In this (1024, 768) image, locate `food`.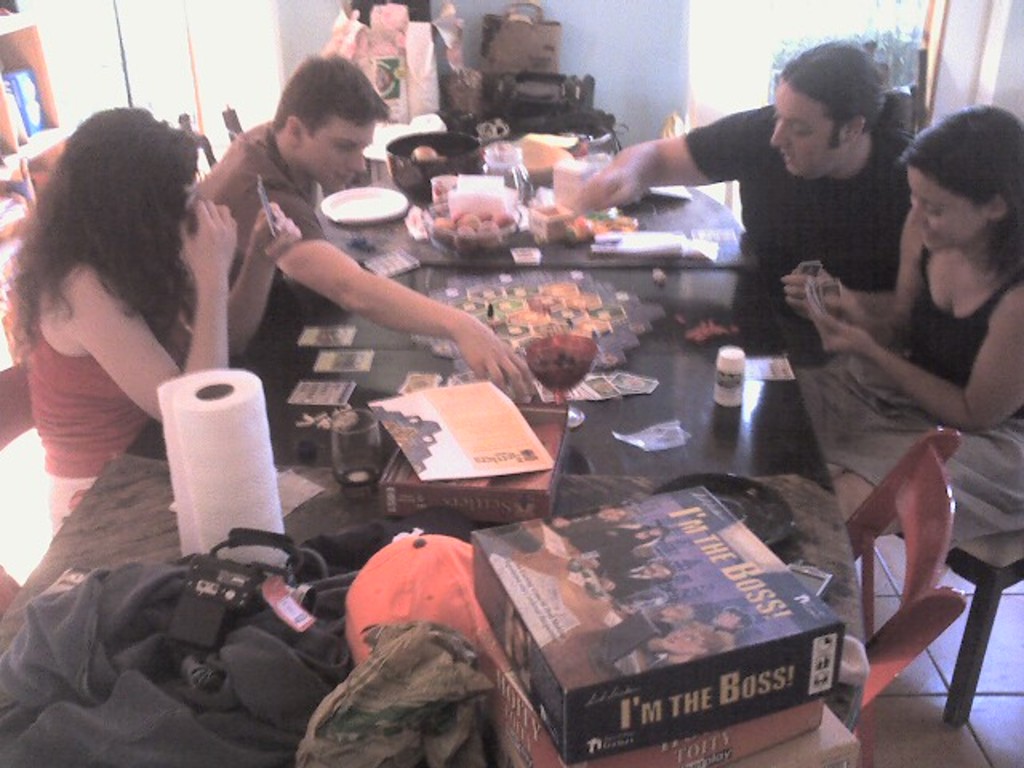
Bounding box: {"left": 427, "top": 171, "right": 461, "bottom": 205}.
